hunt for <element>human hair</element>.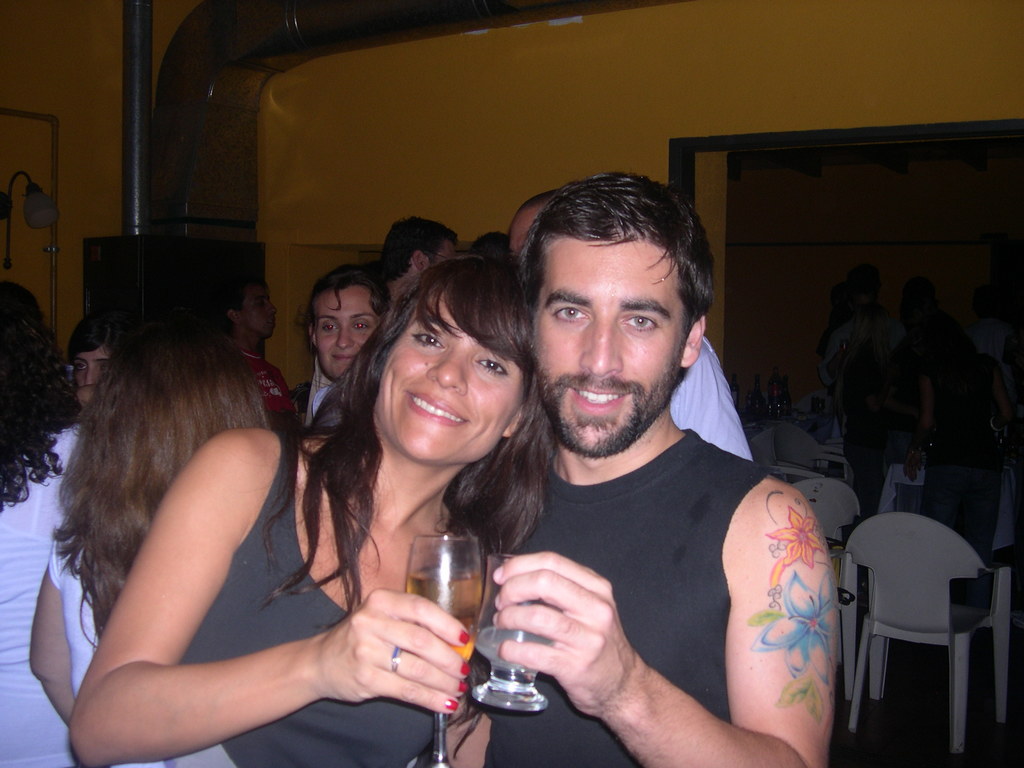
Hunted down at [left=376, top=212, right=459, bottom=283].
